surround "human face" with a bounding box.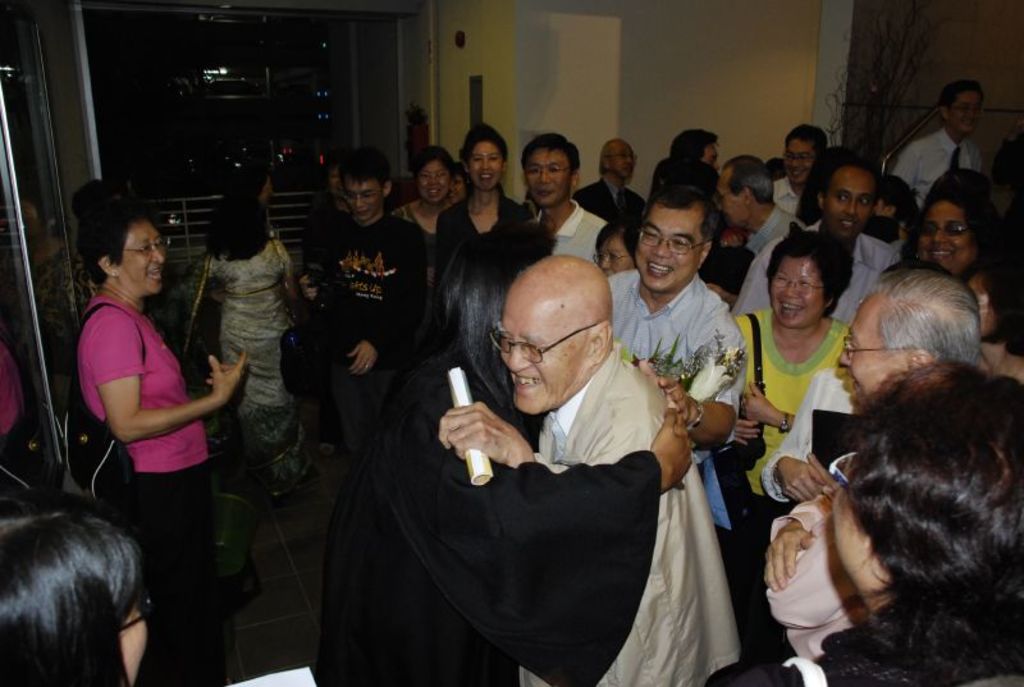
BBox(824, 455, 897, 617).
